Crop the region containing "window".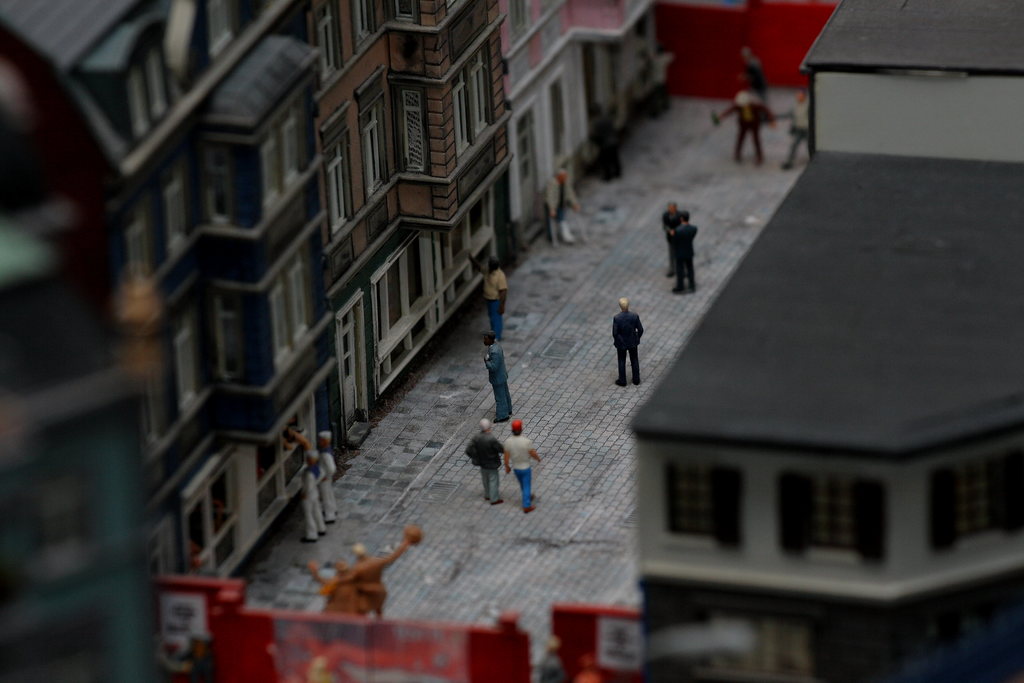
Crop region: bbox=(127, 68, 149, 136).
